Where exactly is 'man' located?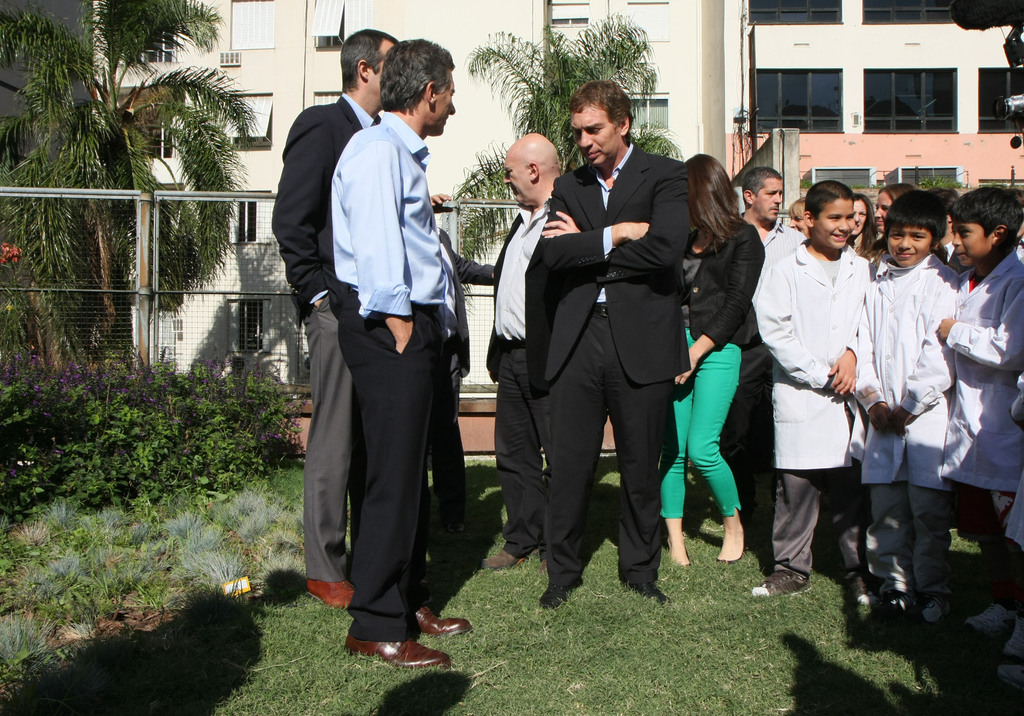
Its bounding box is crop(484, 129, 561, 567).
